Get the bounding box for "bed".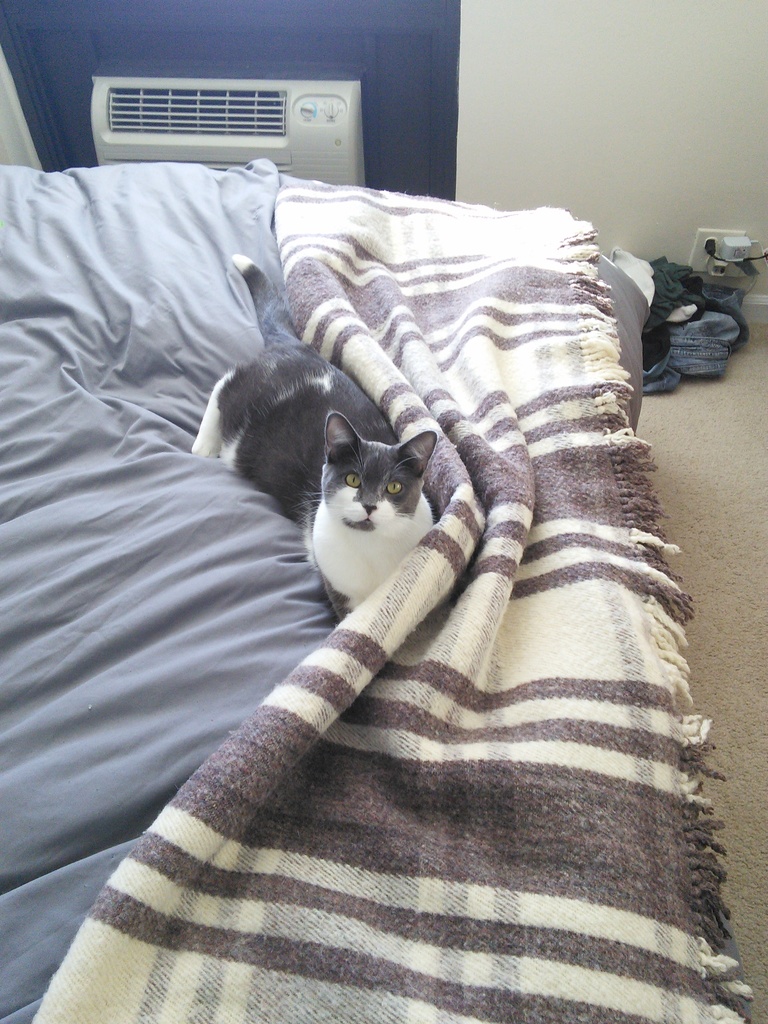
bbox=(0, 154, 767, 1023).
